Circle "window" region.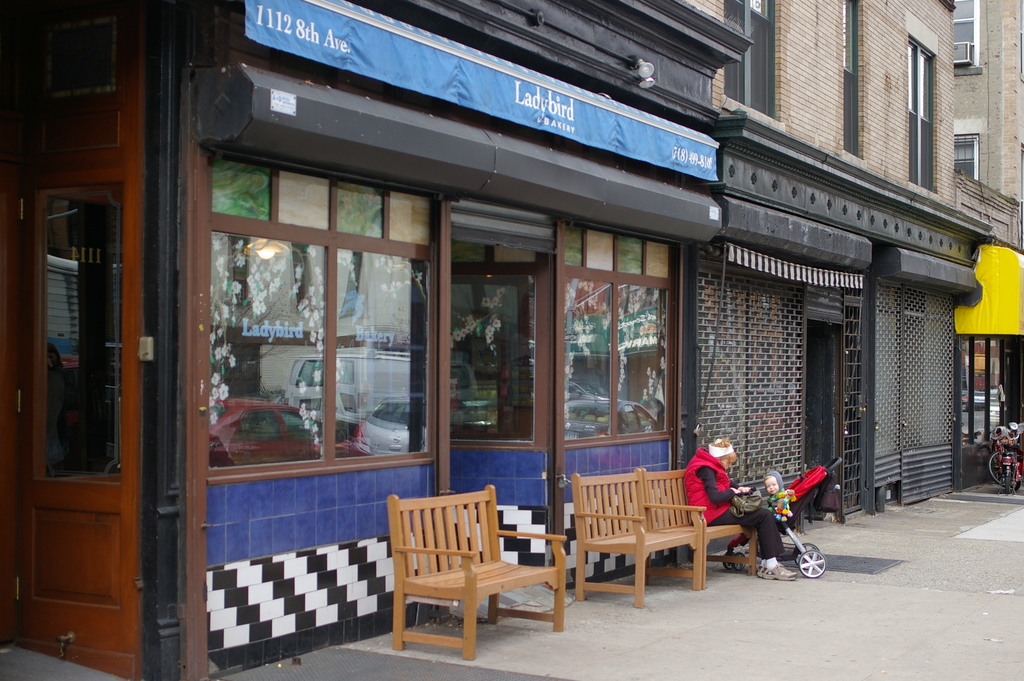
Region: <region>205, 142, 438, 489</region>.
